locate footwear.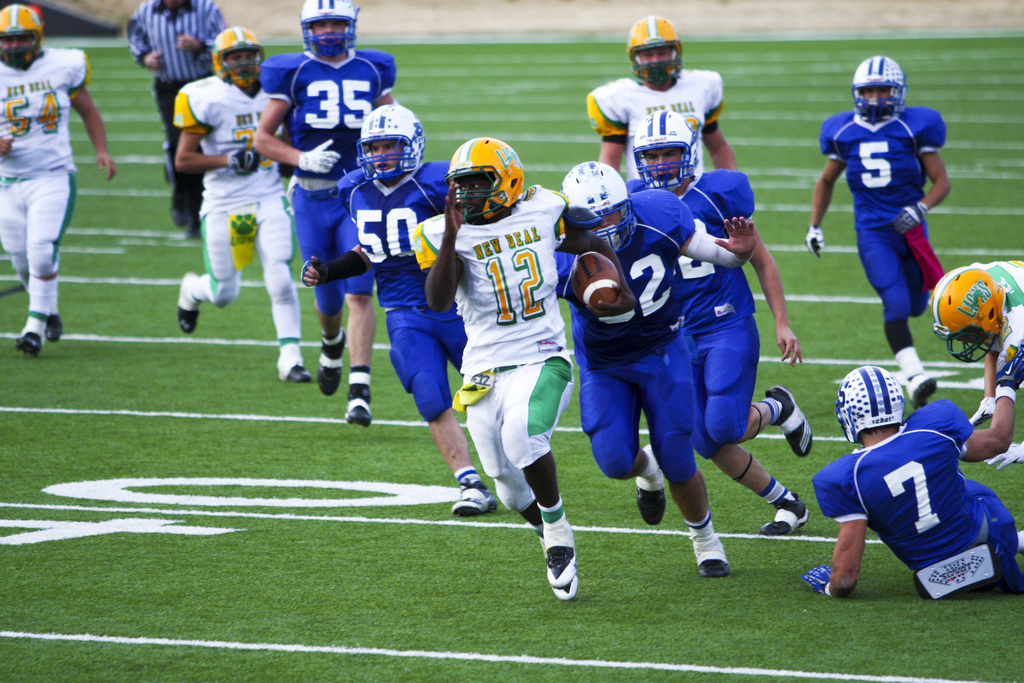
Bounding box: bbox(540, 528, 573, 586).
